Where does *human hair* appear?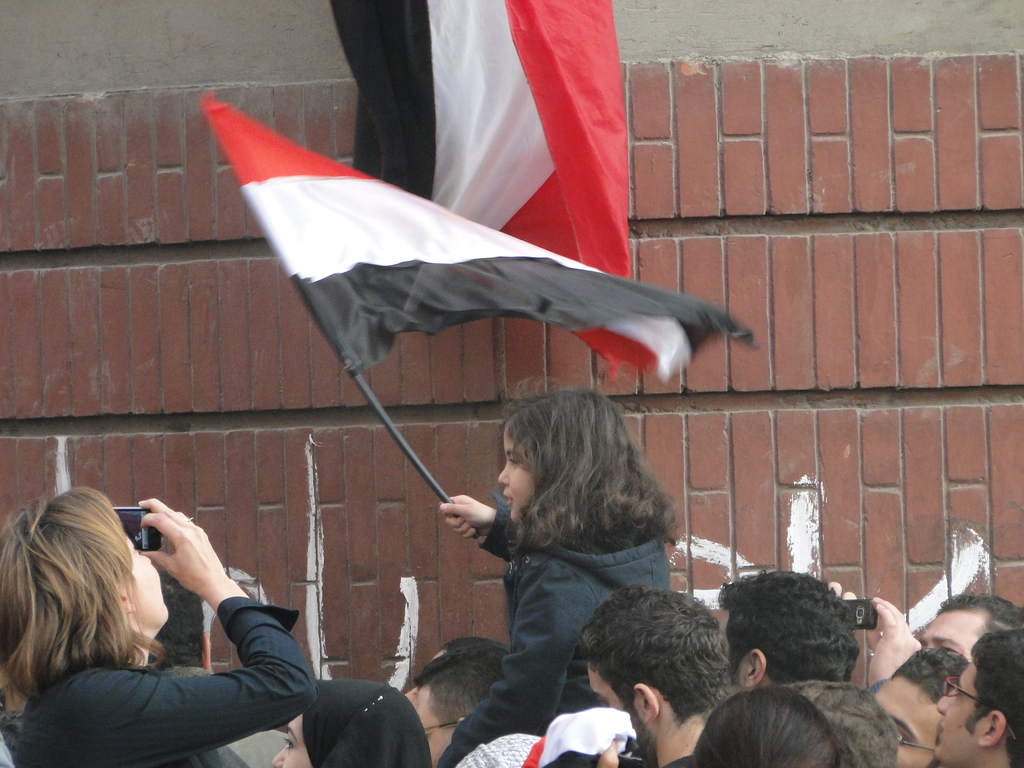
Appears at region(439, 636, 511, 653).
